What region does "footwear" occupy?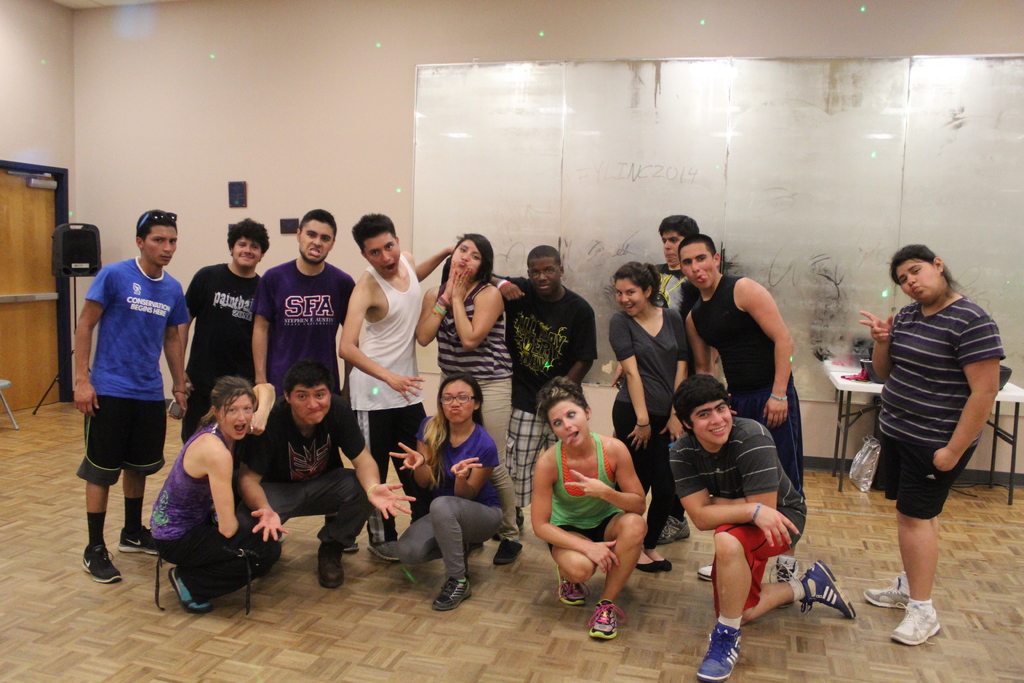
[118,520,163,556].
